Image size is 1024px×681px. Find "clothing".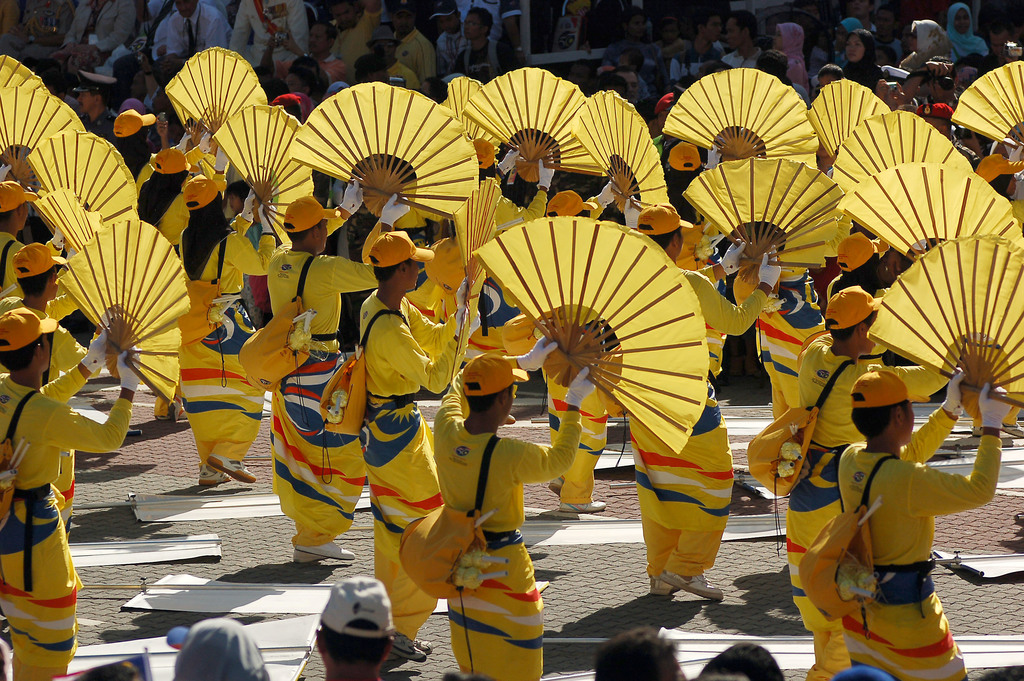
[280, 62, 343, 74].
